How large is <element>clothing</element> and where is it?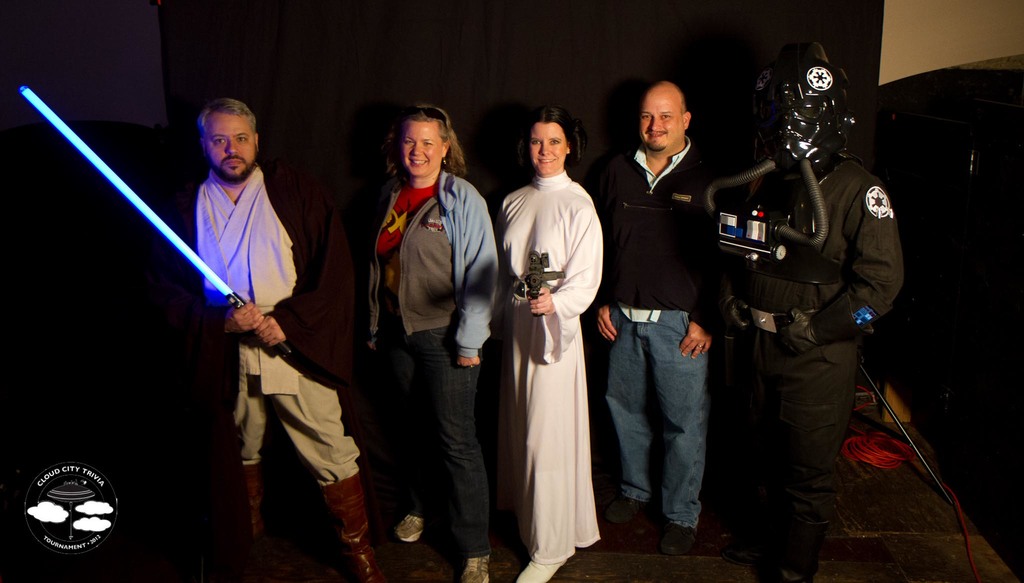
Bounding box: 499,135,608,575.
